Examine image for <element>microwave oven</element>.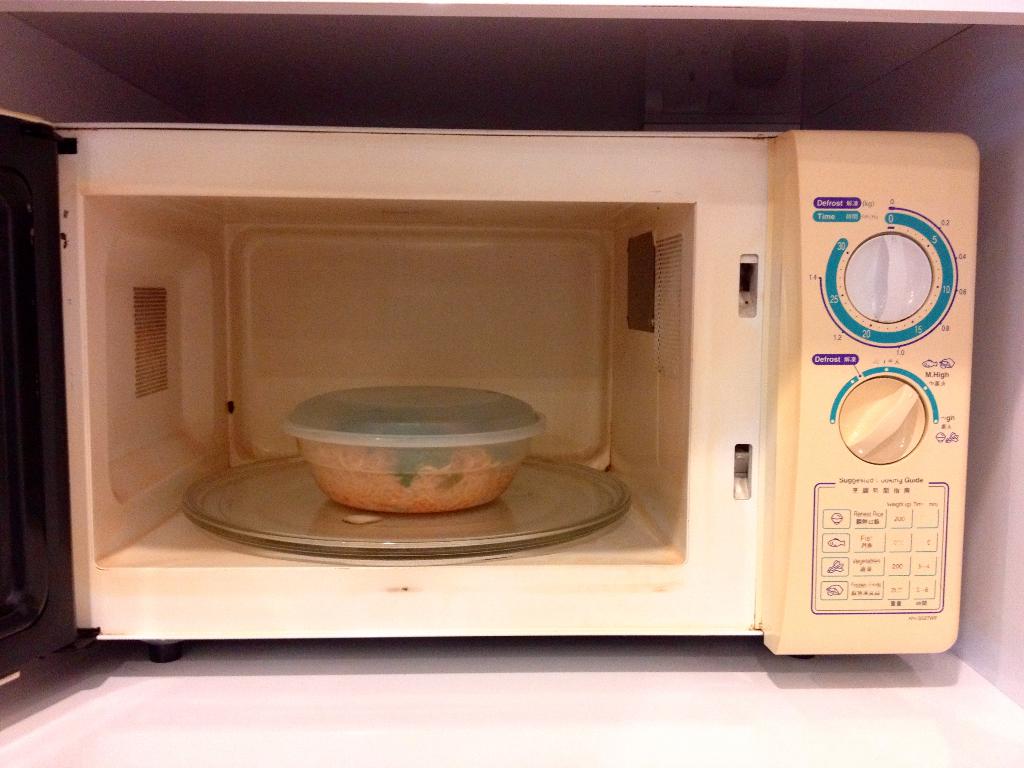
Examination result: l=0, t=125, r=971, b=657.
